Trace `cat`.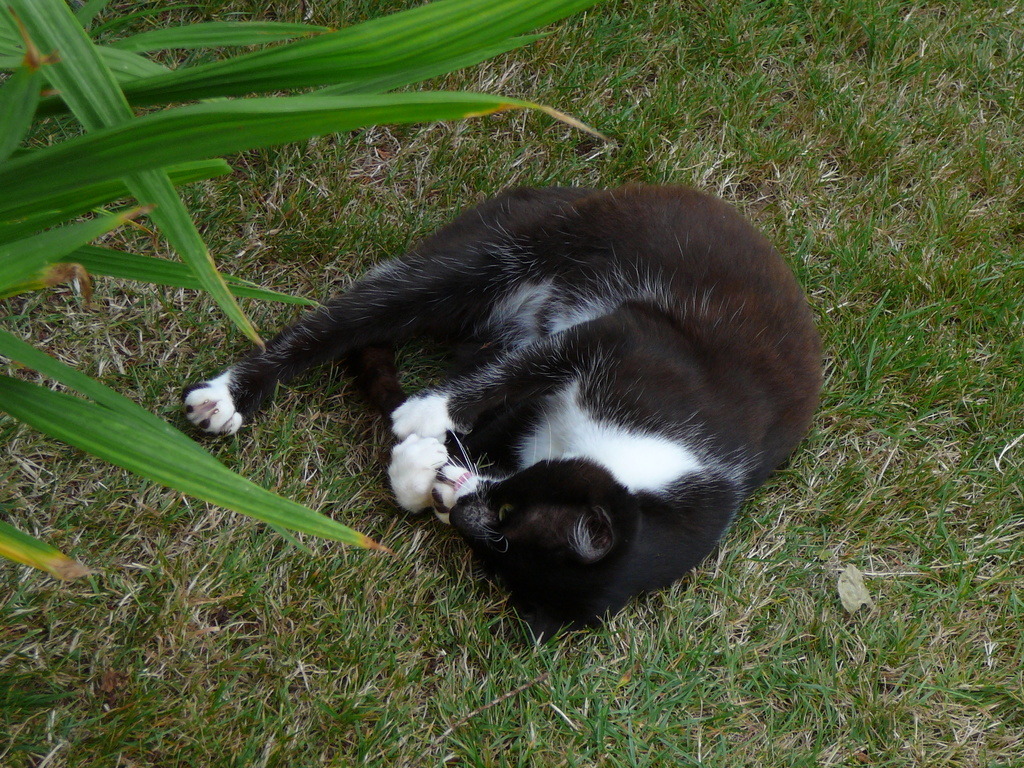
Traced to [175,178,819,629].
